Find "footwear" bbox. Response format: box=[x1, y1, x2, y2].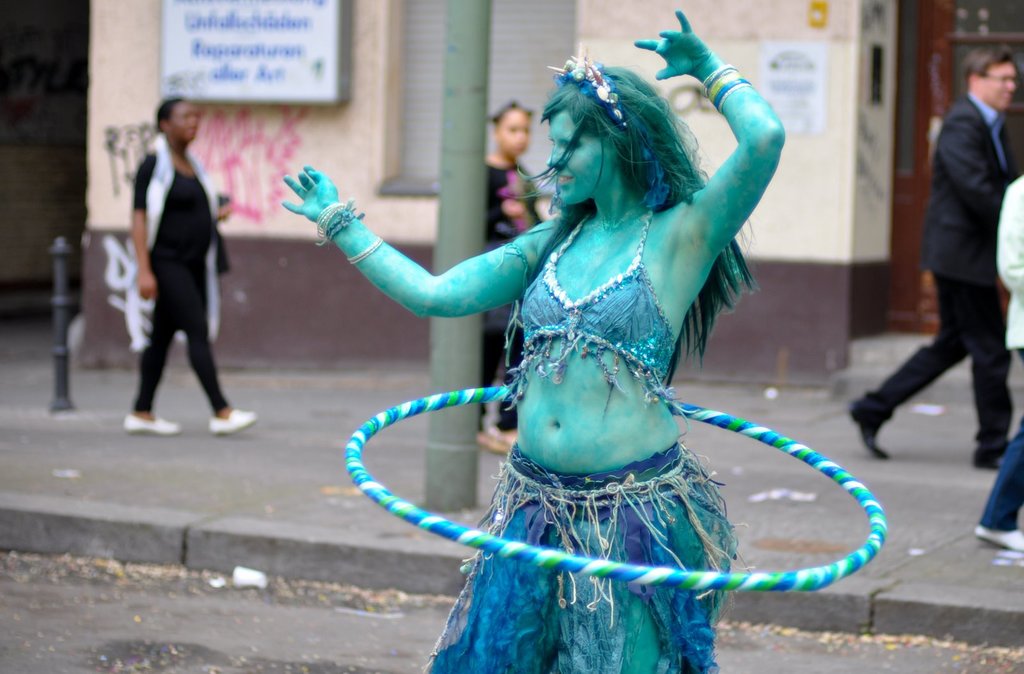
box=[970, 522, 1023, 553].
